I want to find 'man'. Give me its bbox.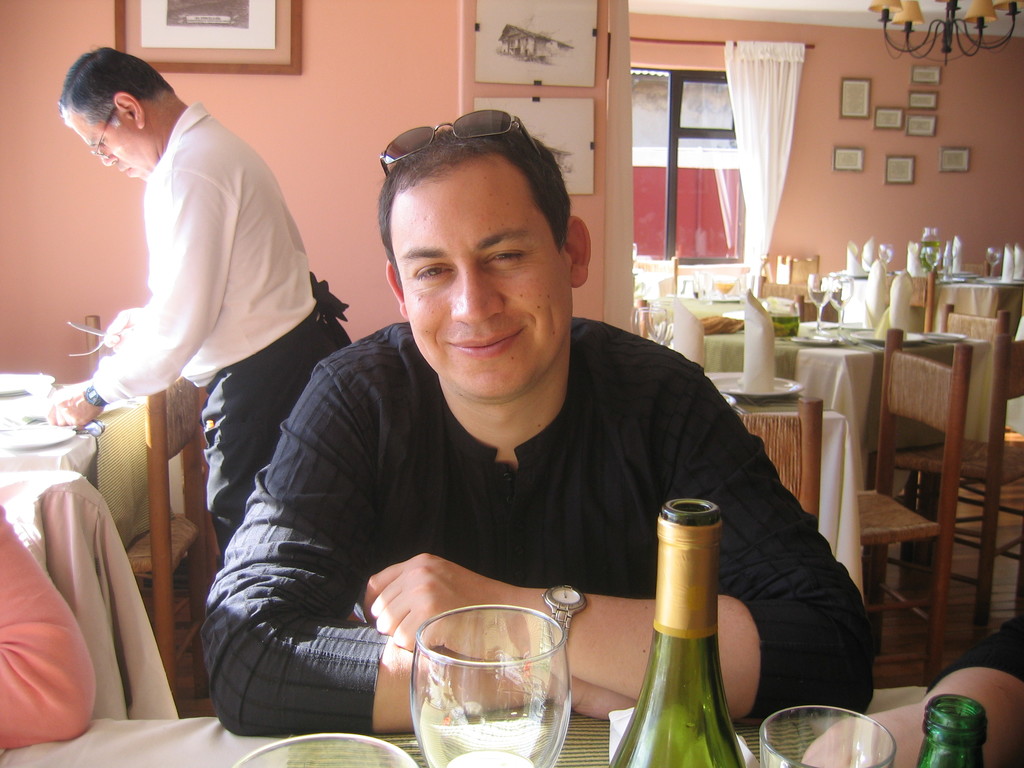
194 106 870 741.
